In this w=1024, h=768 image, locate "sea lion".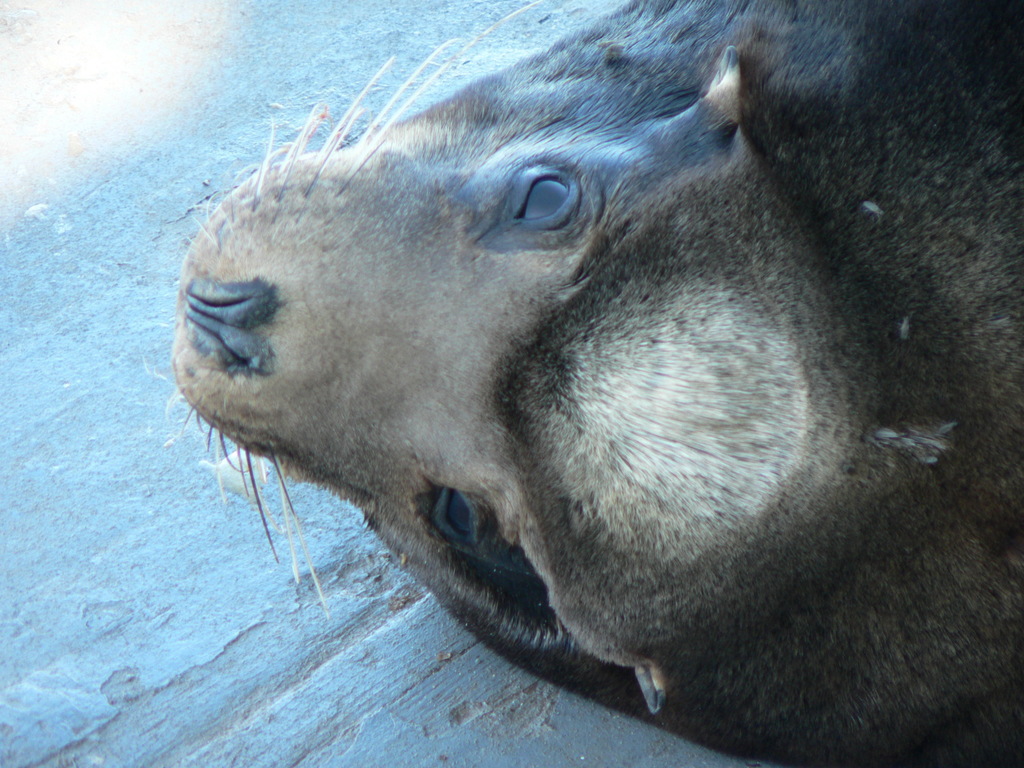
Bounding box: bbox(163, 0, 1023, 767).
